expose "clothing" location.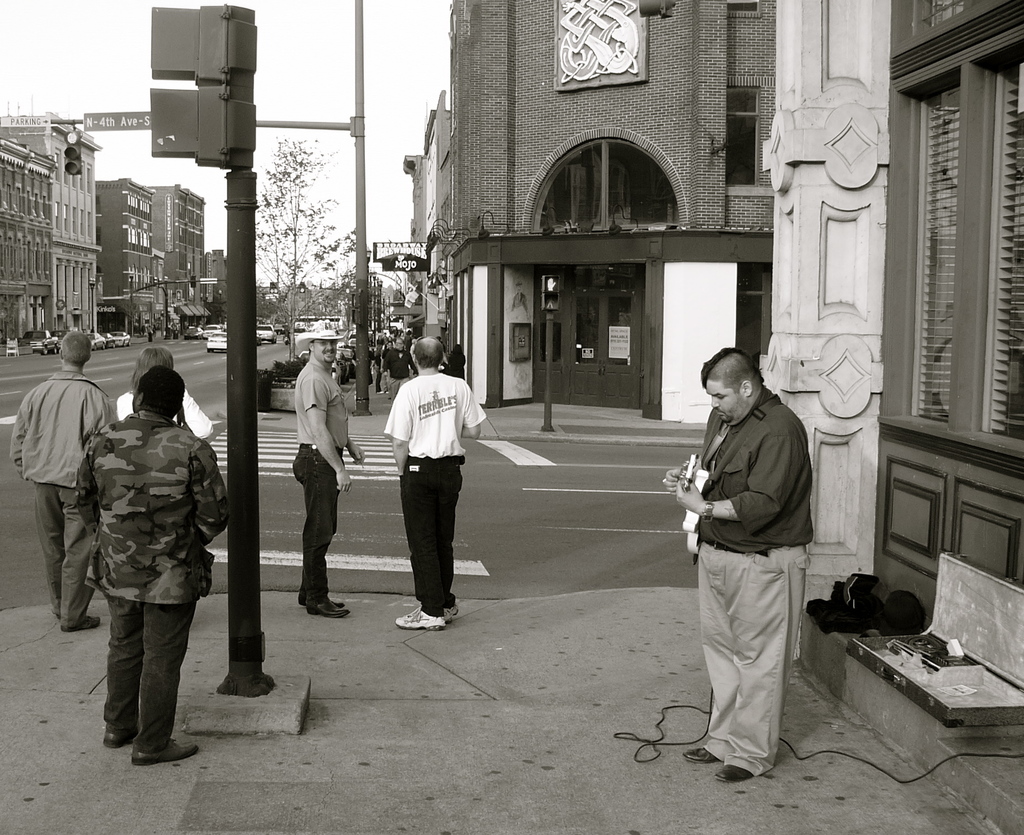
Exposed at (298, 449, 340, 601).
